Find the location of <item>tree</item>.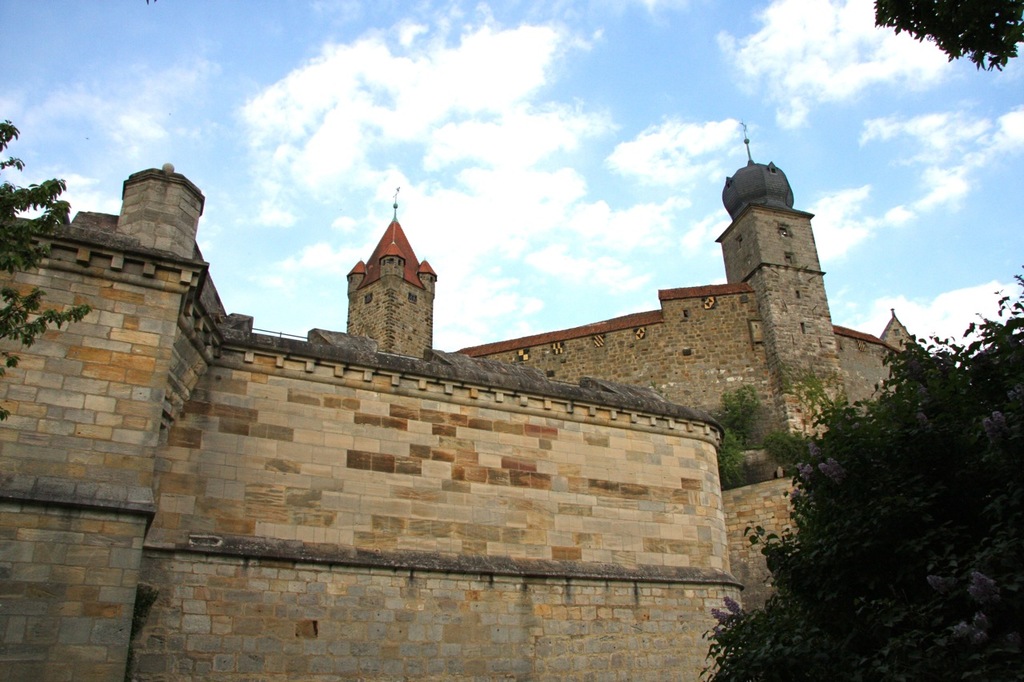
Location: rect(0, 106, 109, 473).
